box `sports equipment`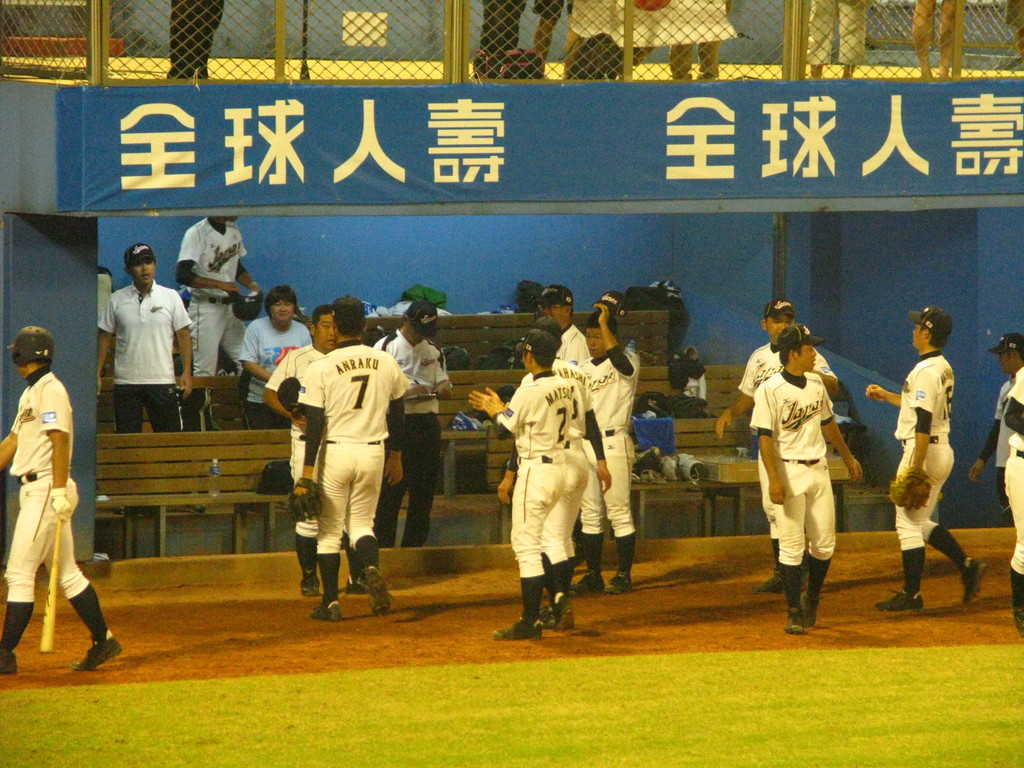
488/613/544/643
